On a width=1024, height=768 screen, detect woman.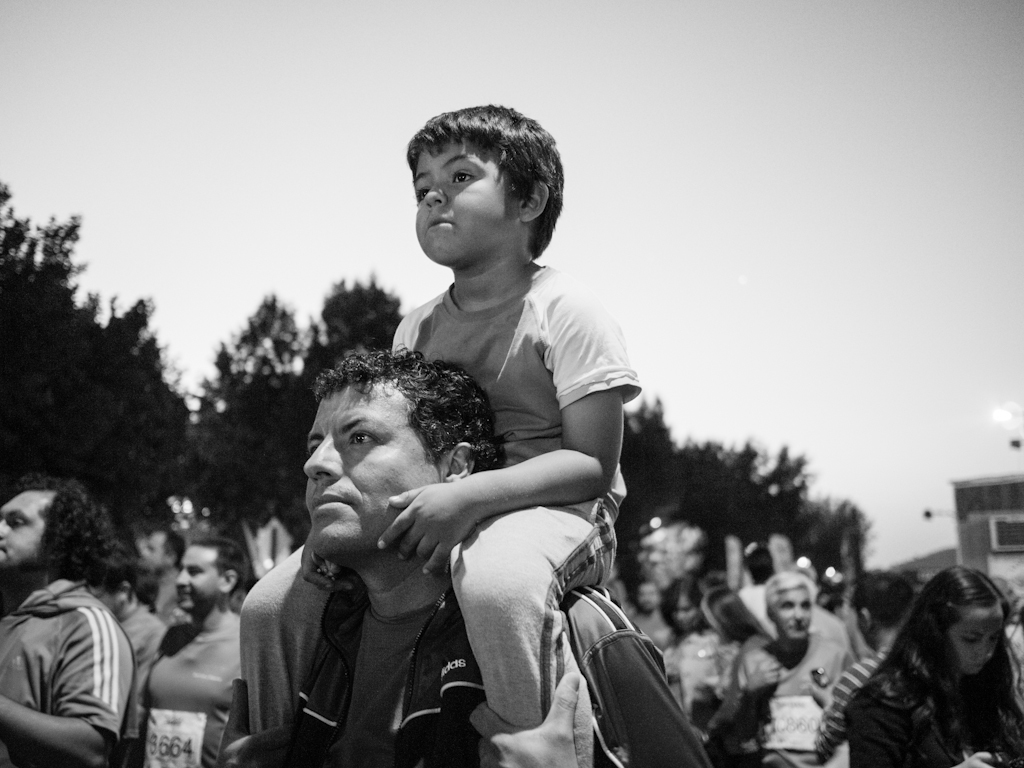
643,574,734,674.
